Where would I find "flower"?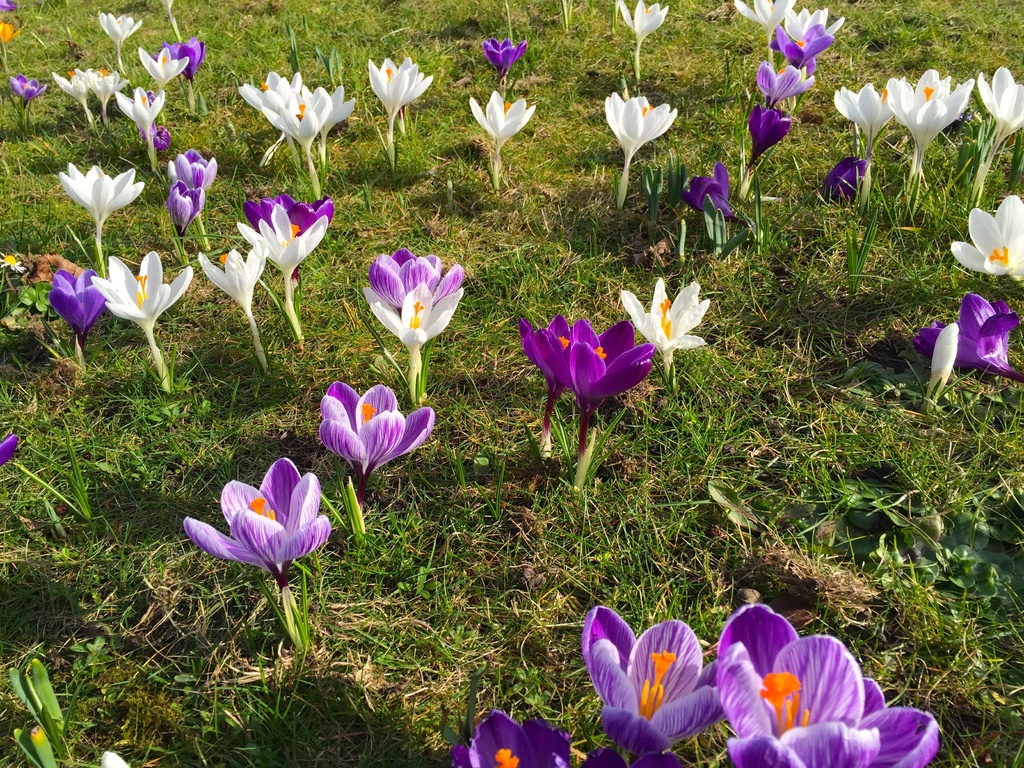
At (left=234, top=69, right=305, bottom=114).
